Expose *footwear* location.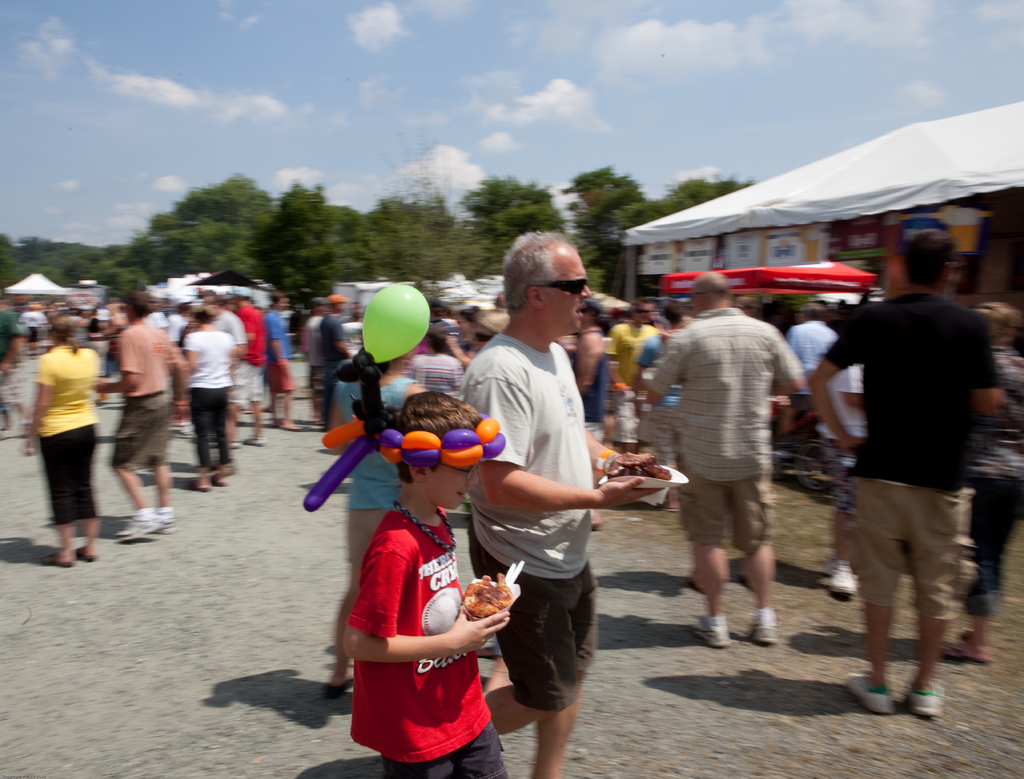
Exposed at box(115, 506, 157, 542).
